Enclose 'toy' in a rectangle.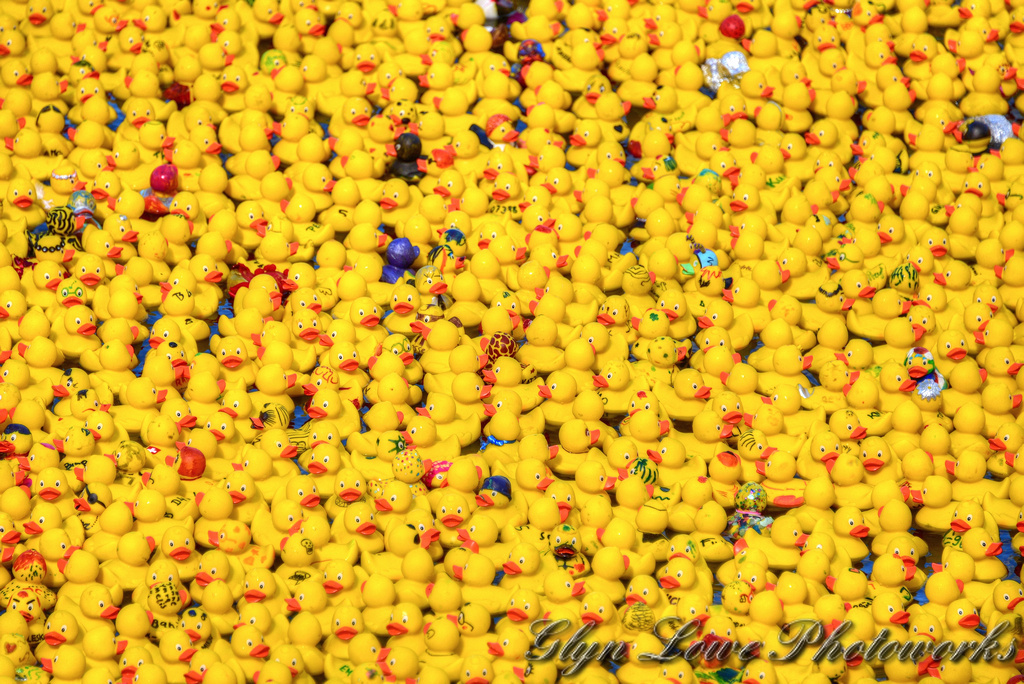
274/642/313/683.
